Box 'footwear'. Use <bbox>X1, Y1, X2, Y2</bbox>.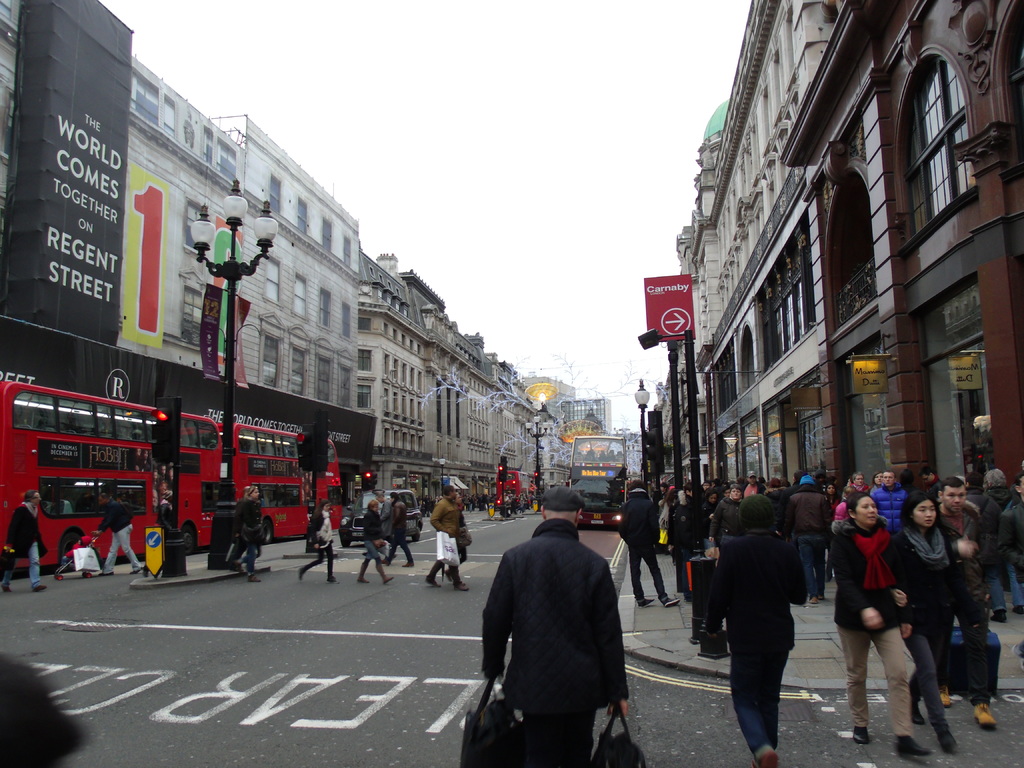
<bbox>129, 563, 144, 577</bbox>.
